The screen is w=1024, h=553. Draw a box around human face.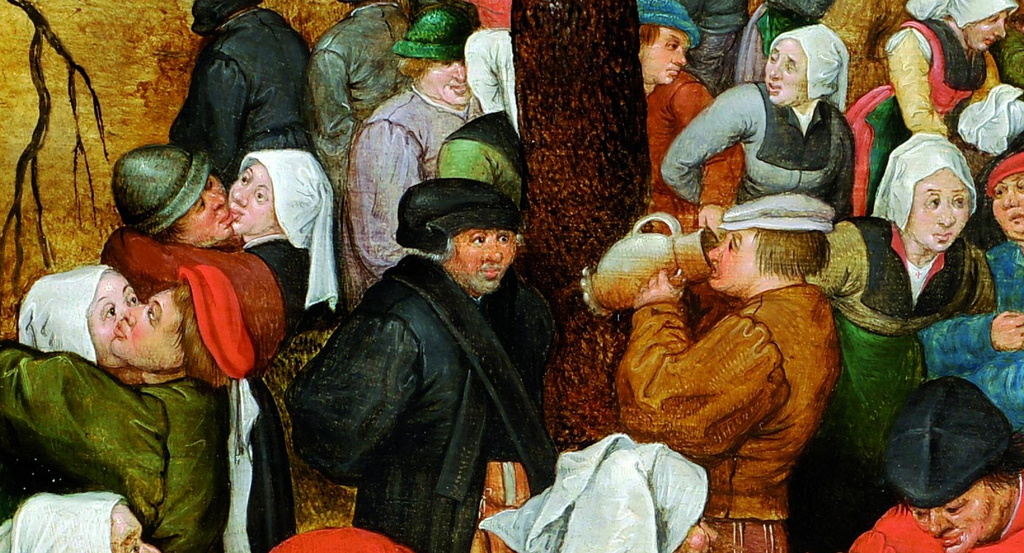
select_region(908, 165, 965, 250).
